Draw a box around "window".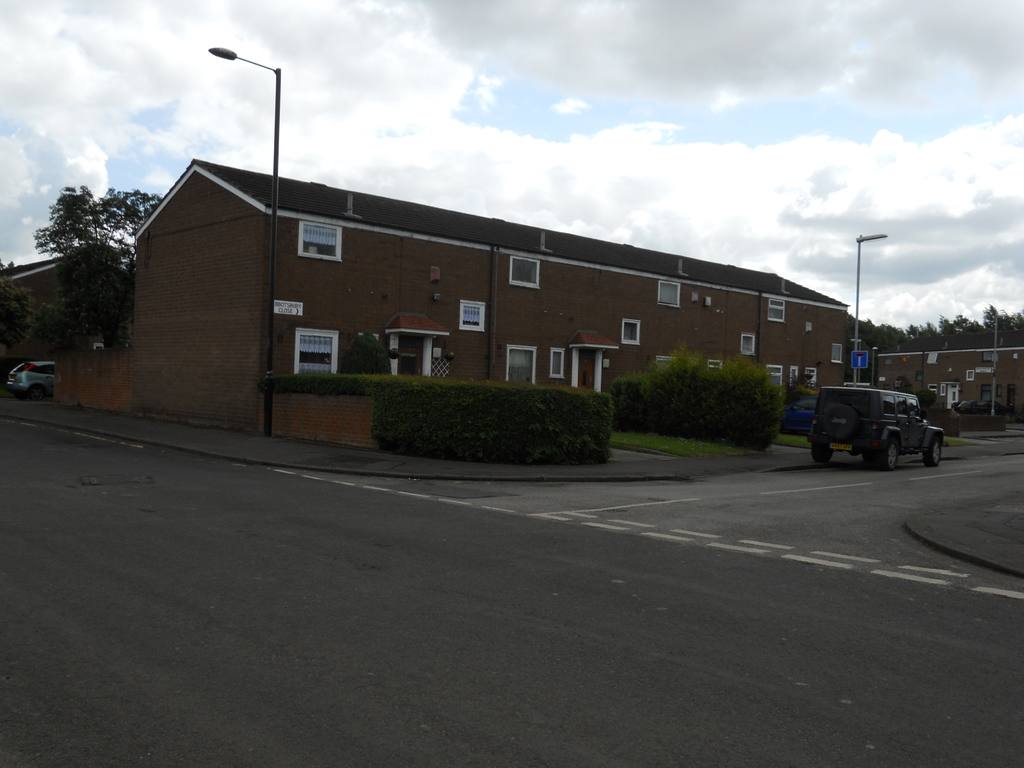
box(297, 329, 344, 373).
